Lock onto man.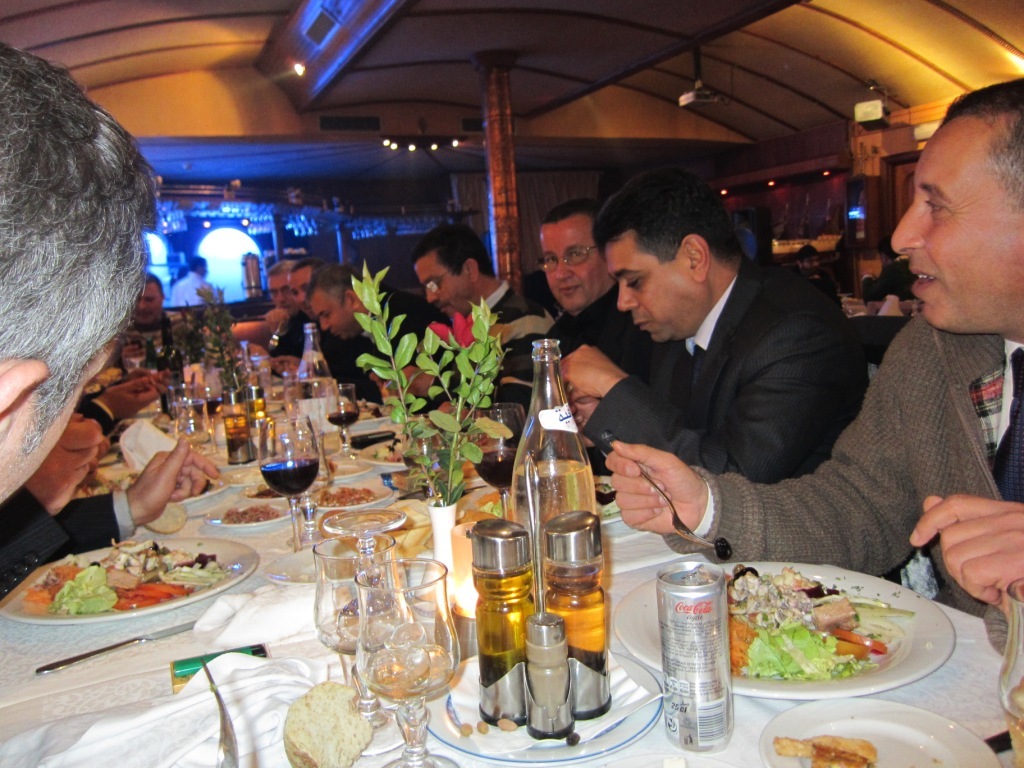
Locked: [0,39,162,509].
